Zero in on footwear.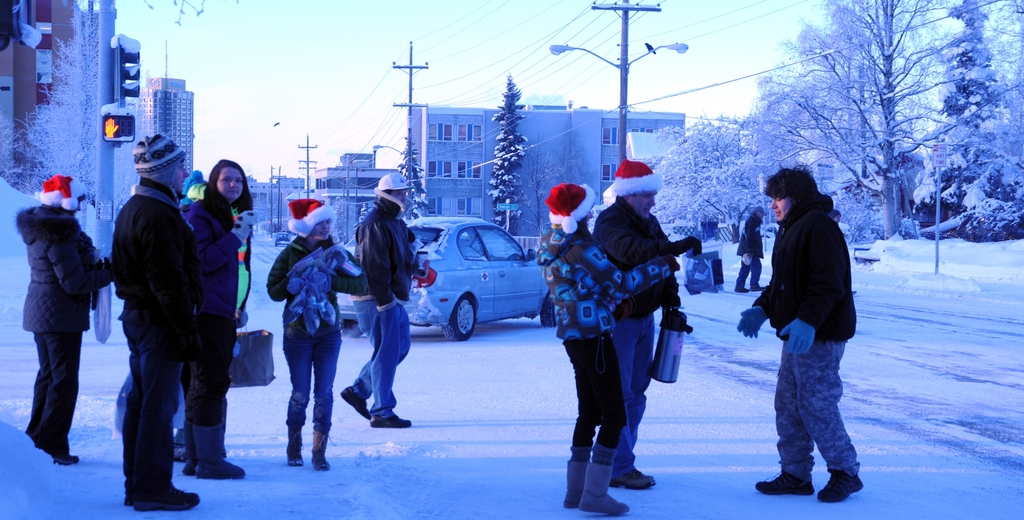
Zeroed in: BBox(286, 428, 306, 467).
